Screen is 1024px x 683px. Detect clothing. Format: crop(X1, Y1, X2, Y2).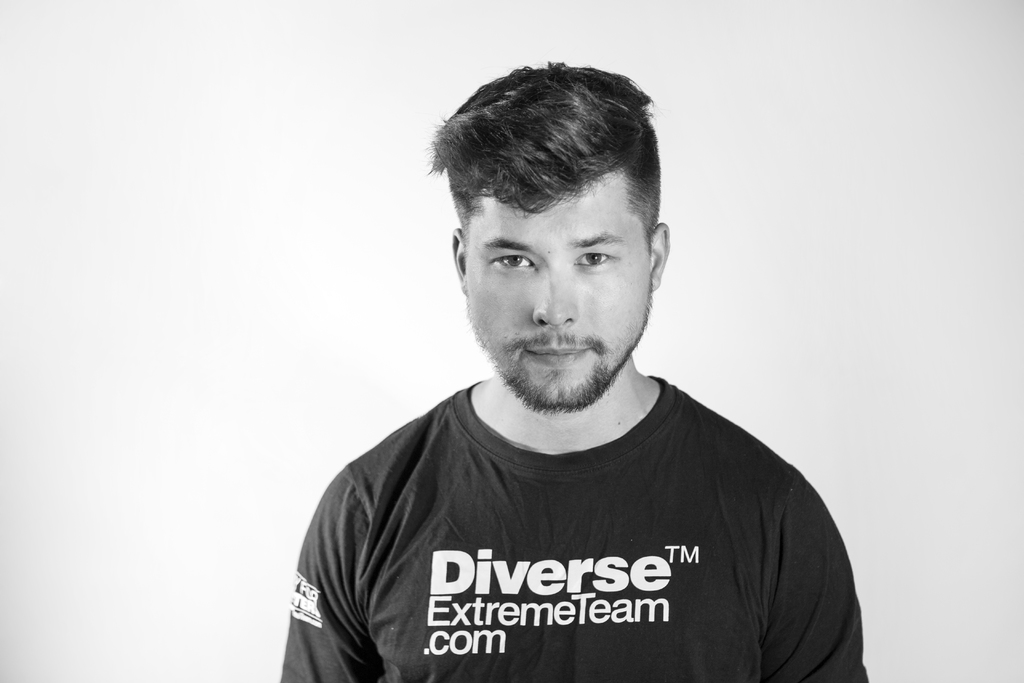
crop(276, 360, 875, 668).
